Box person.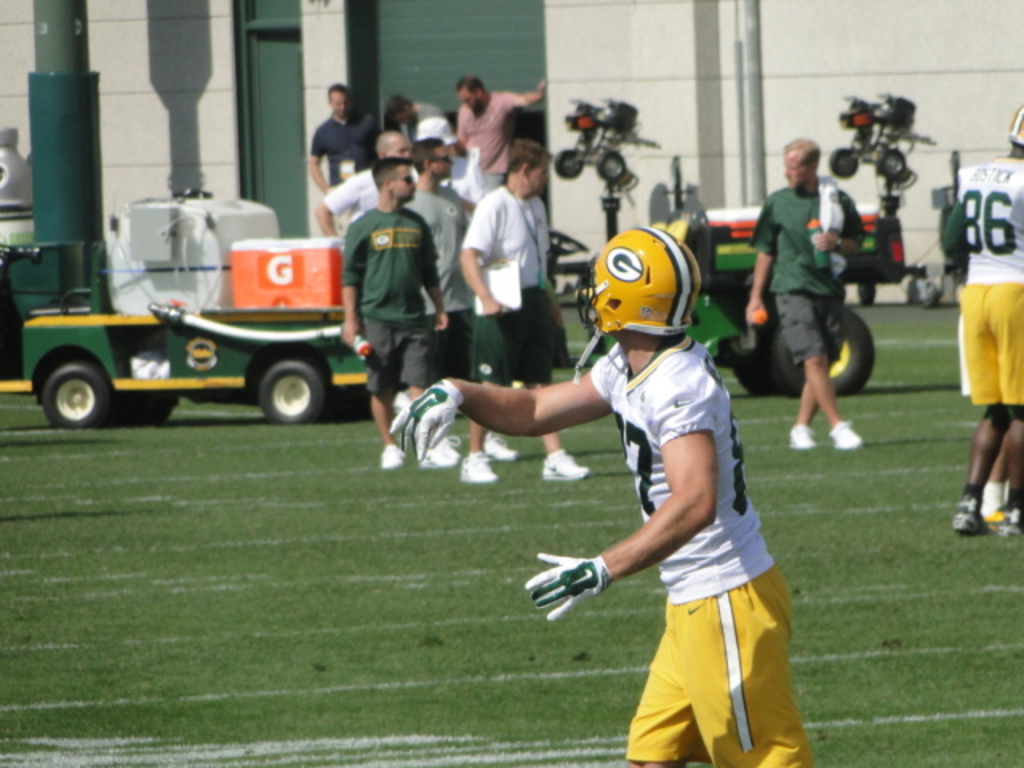
950,104,1022,544.
